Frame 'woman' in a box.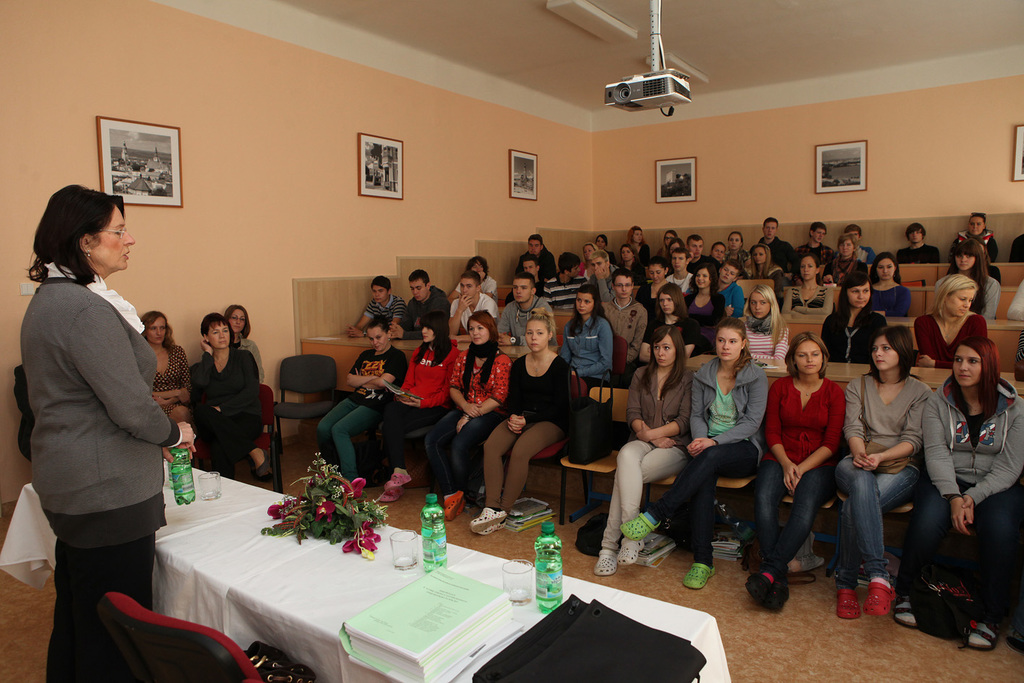
detection(891, 335, 1023, 647).
